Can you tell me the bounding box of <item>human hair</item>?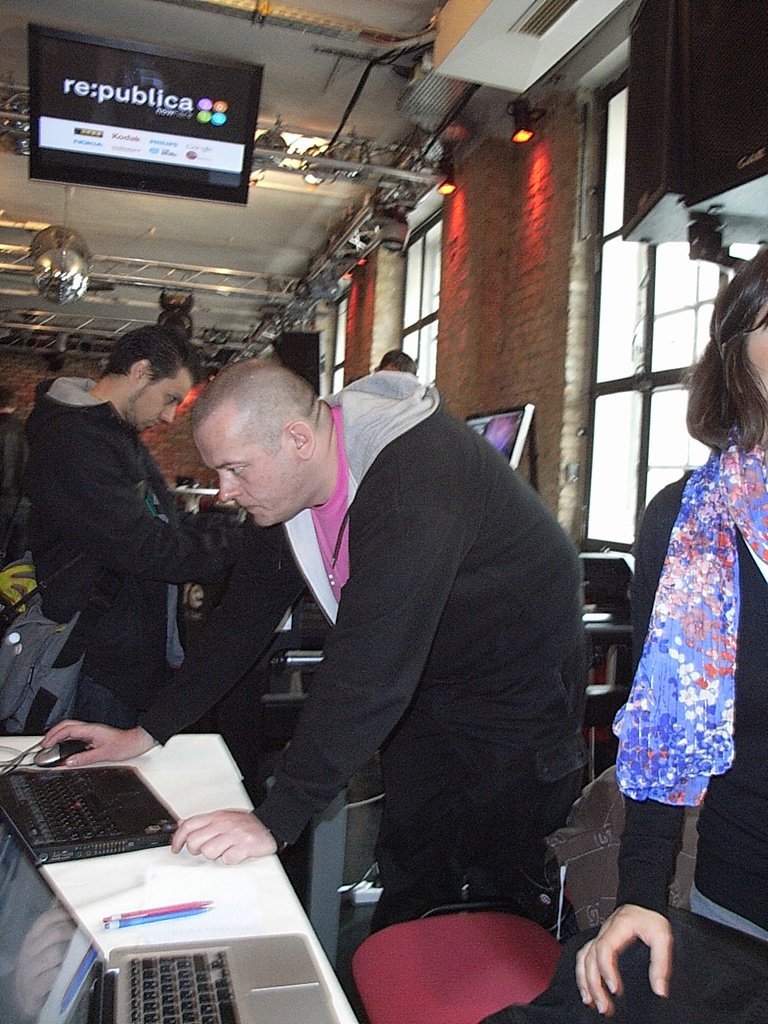
BBox(0, 385, 22, 411).
